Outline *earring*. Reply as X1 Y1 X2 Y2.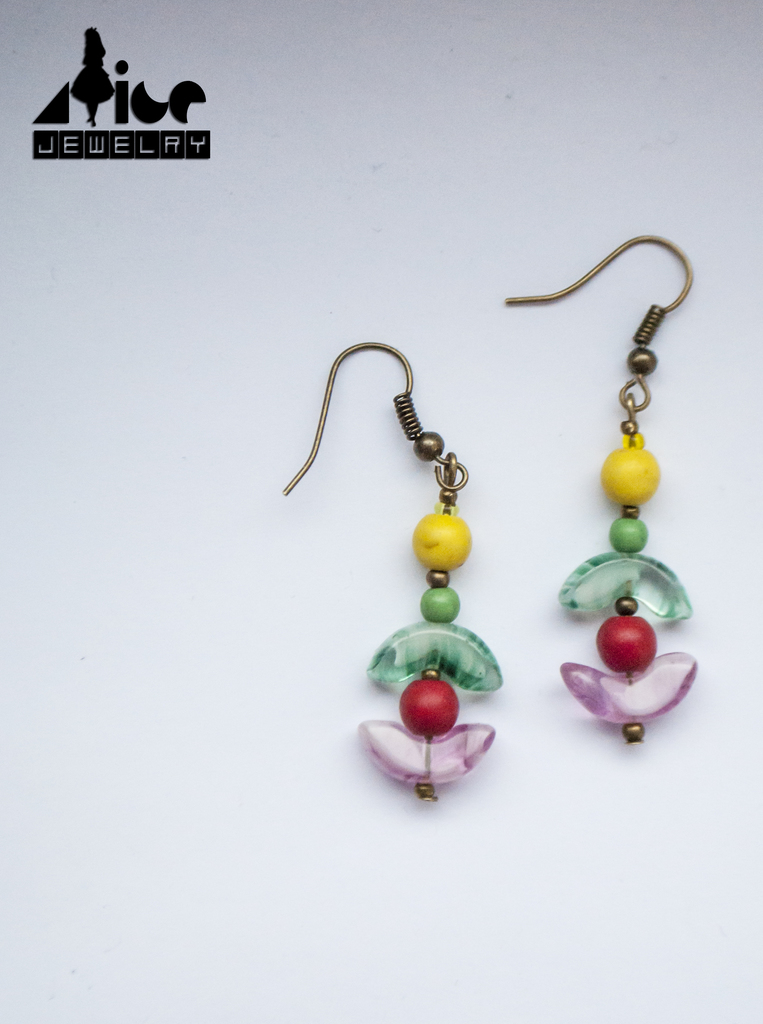
278 340 507 803.
